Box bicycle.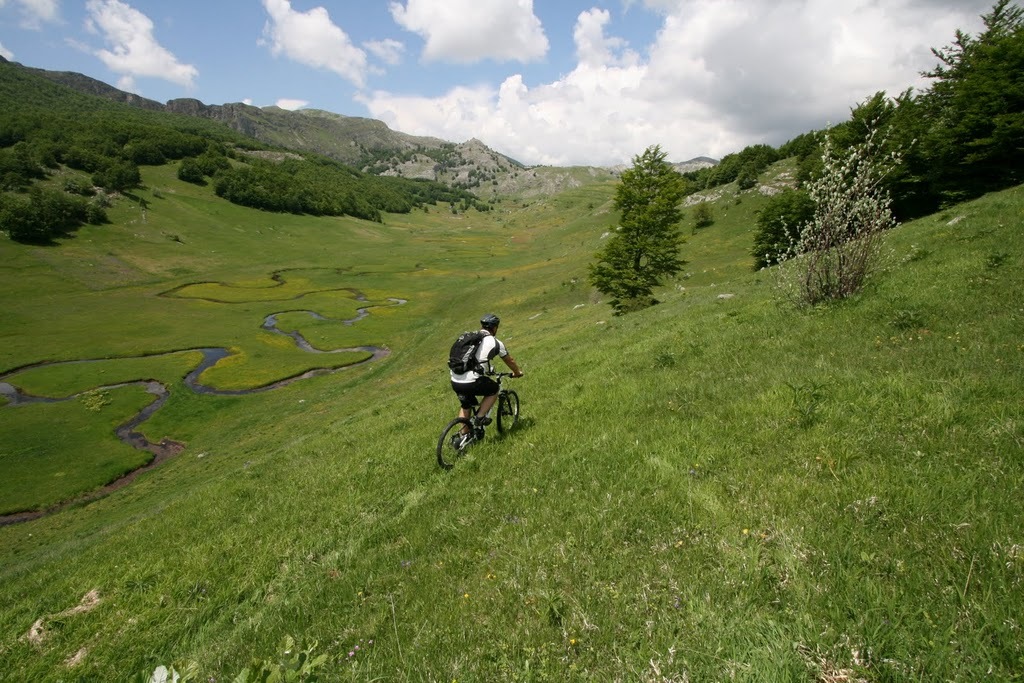
left=442, top=368, right=529, bottom=467.
